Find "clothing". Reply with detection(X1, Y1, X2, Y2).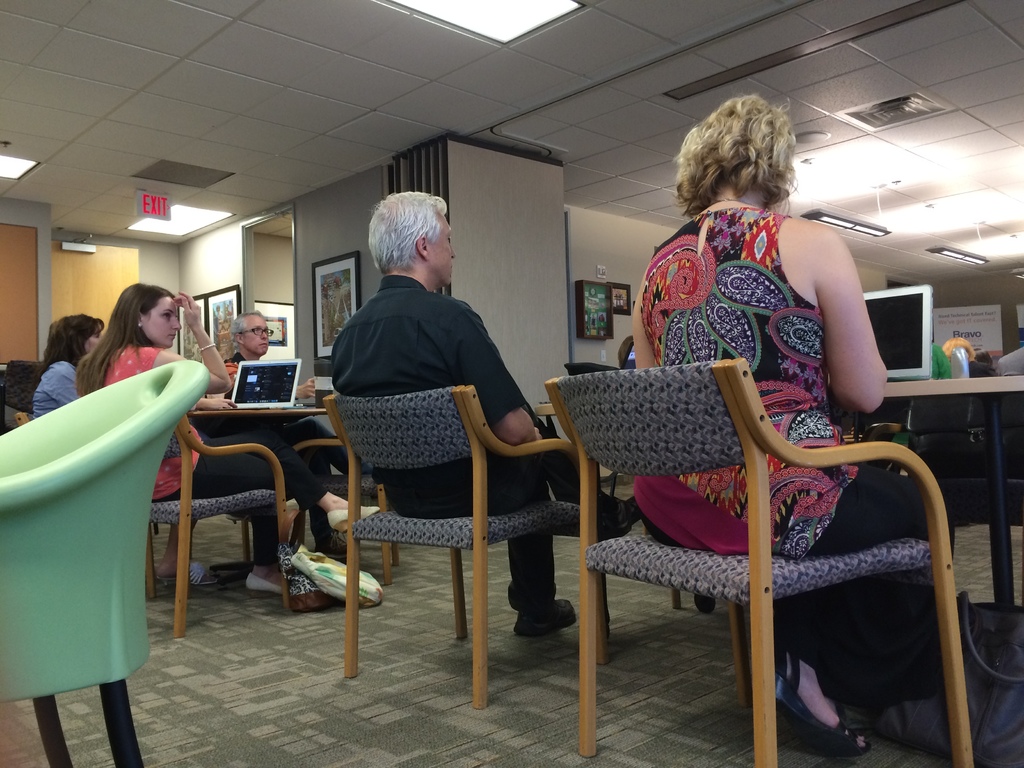
detection(97, 342, 293, 563).
